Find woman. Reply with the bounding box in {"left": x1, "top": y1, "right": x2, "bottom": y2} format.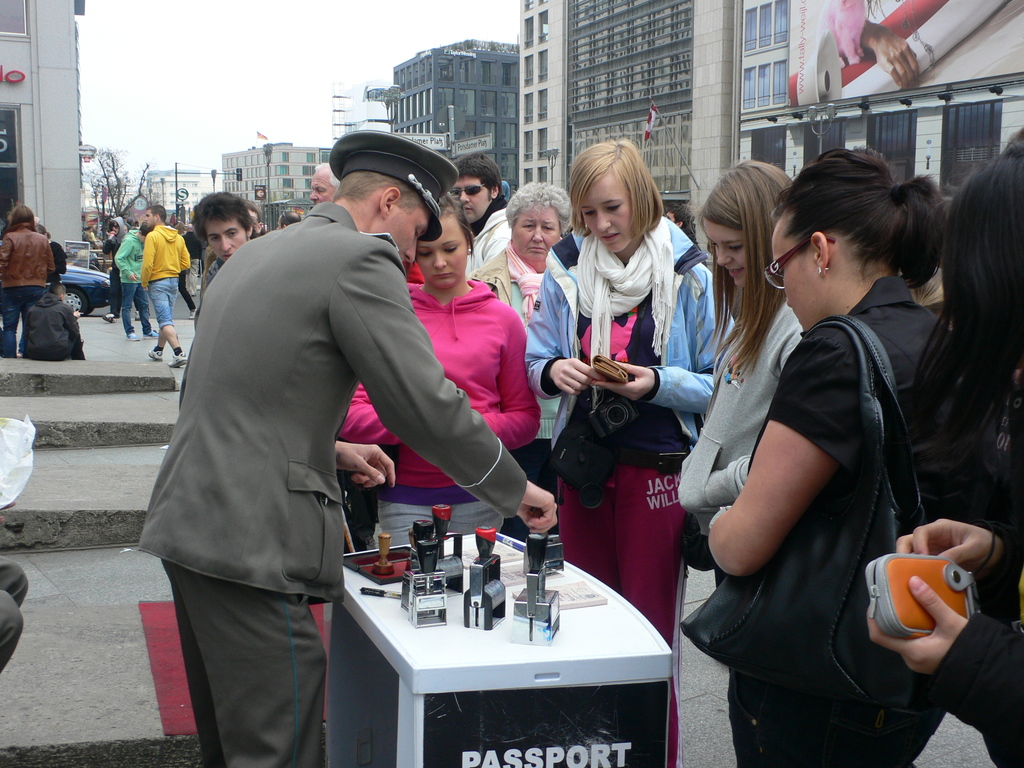
{"left": 466, "top": 182, "right": 578, "bottom": 543}.
